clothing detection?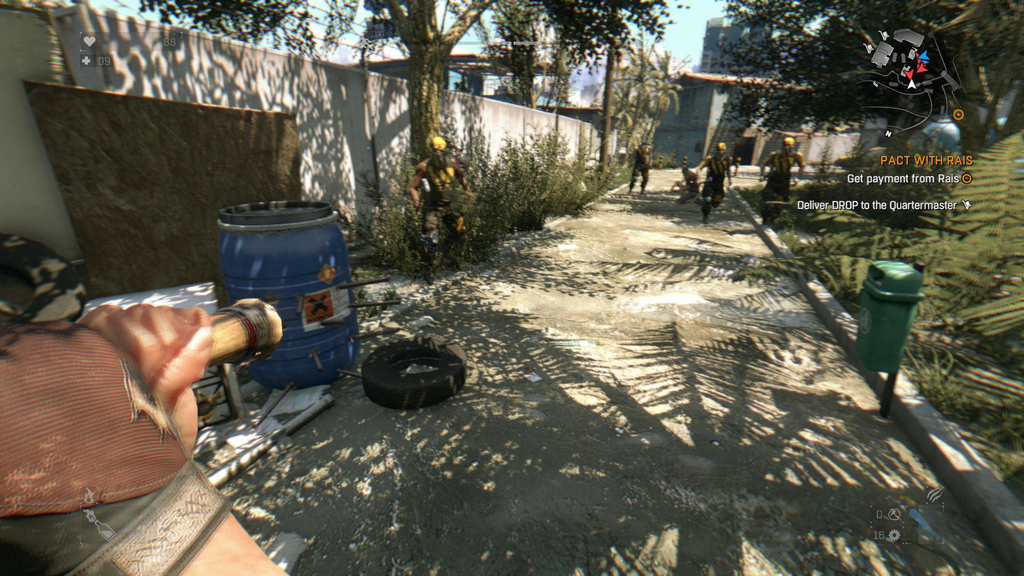
(x1=703, y1=159, x2=721, y2=214)
